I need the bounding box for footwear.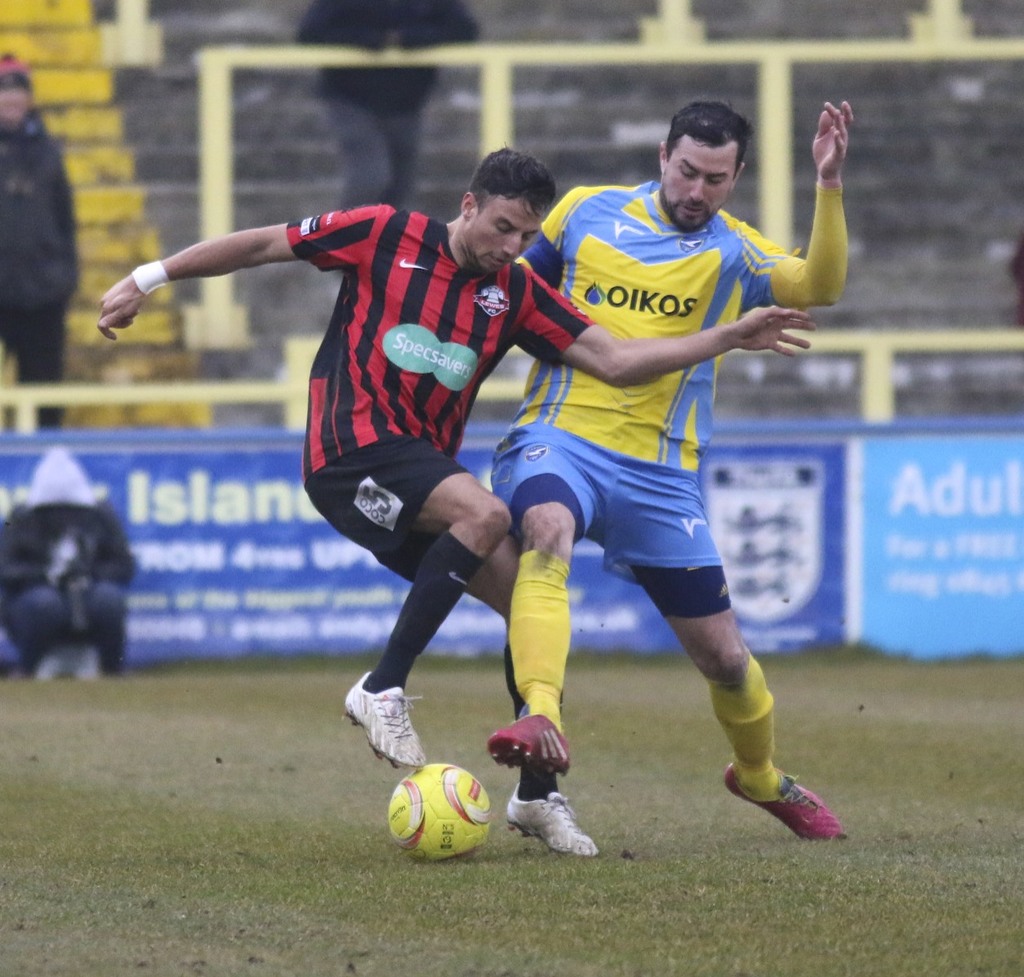
Here it is: bbox=(343, 664, 424, 774).
